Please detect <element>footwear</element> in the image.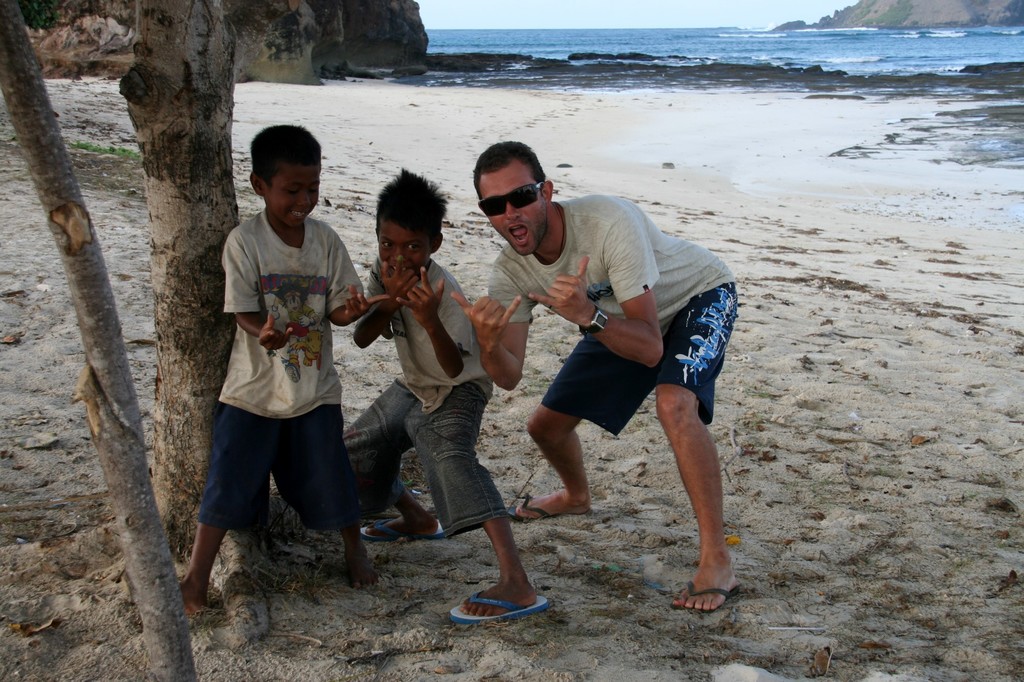
360/518/444/538.
